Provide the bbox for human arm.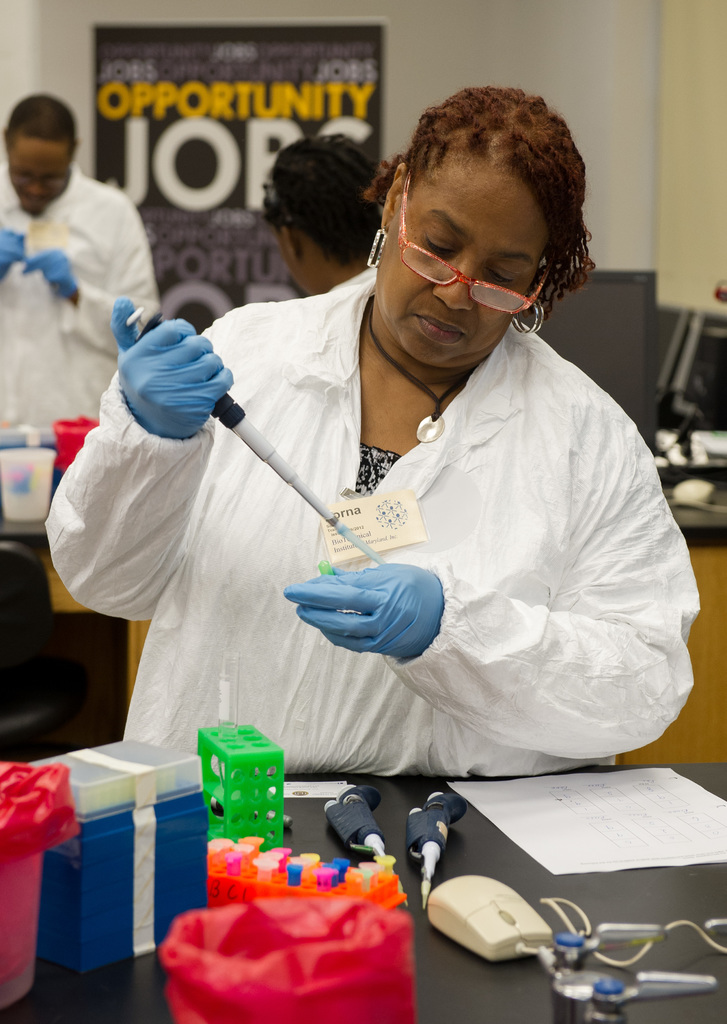
left=33, top=180, right=148, bottom=347.
